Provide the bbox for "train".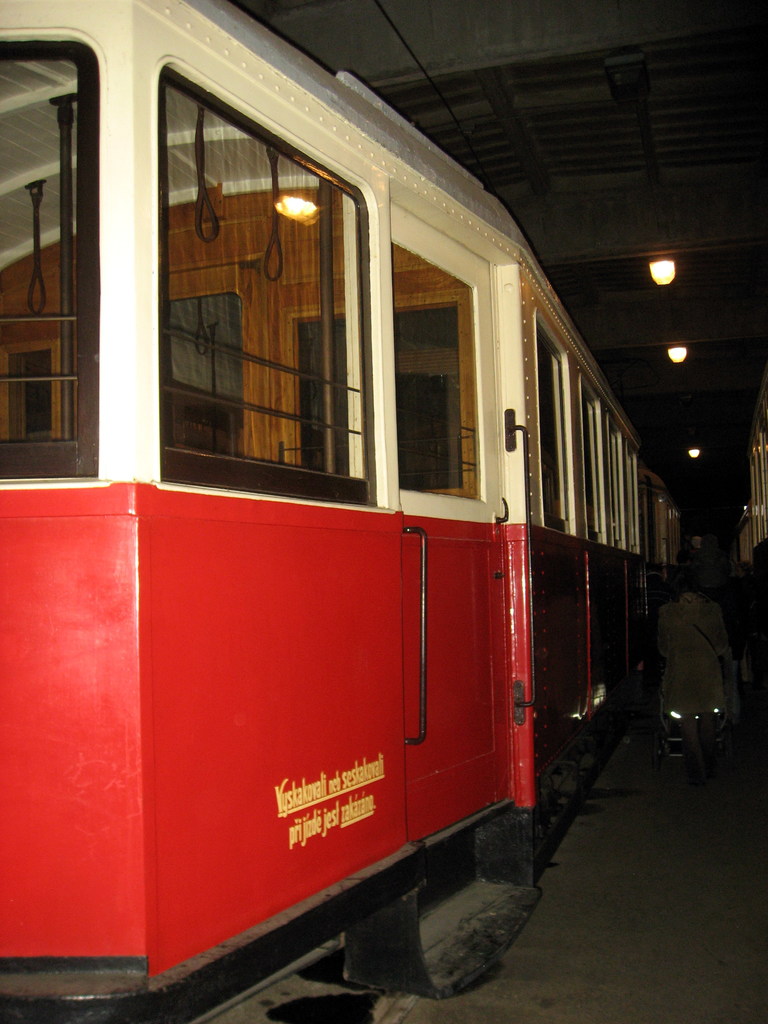
0,0,692,1023.
